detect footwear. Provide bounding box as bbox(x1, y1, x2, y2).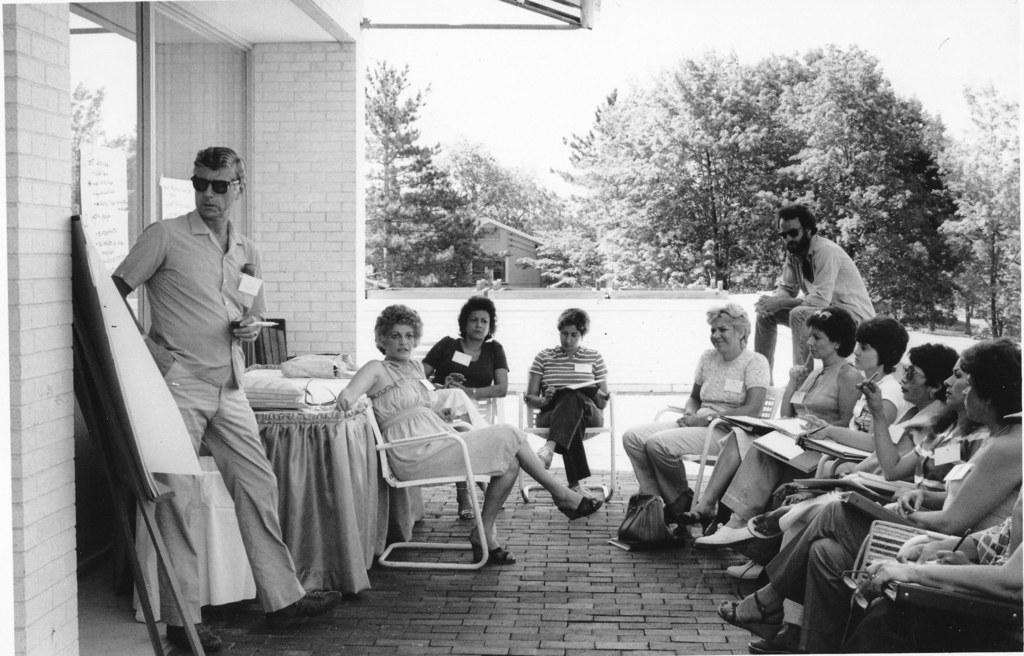
bbox(266, 584, 355, 633).
